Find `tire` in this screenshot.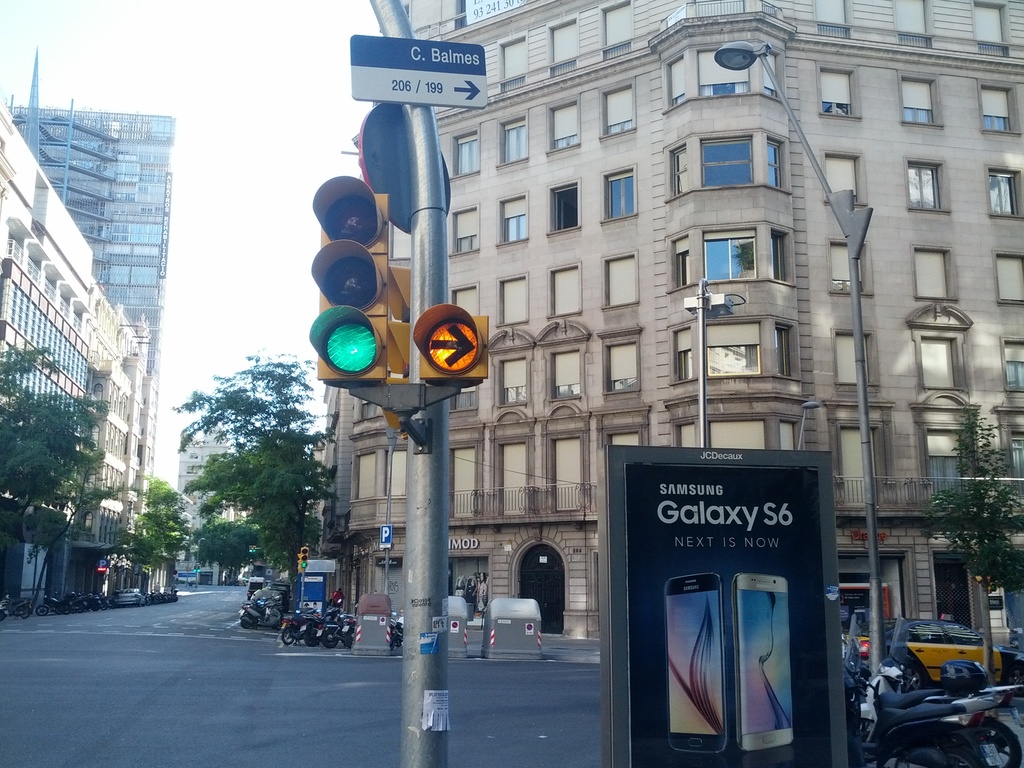
The bounding box for `tire` is locate(389, 638, 398, 653).
